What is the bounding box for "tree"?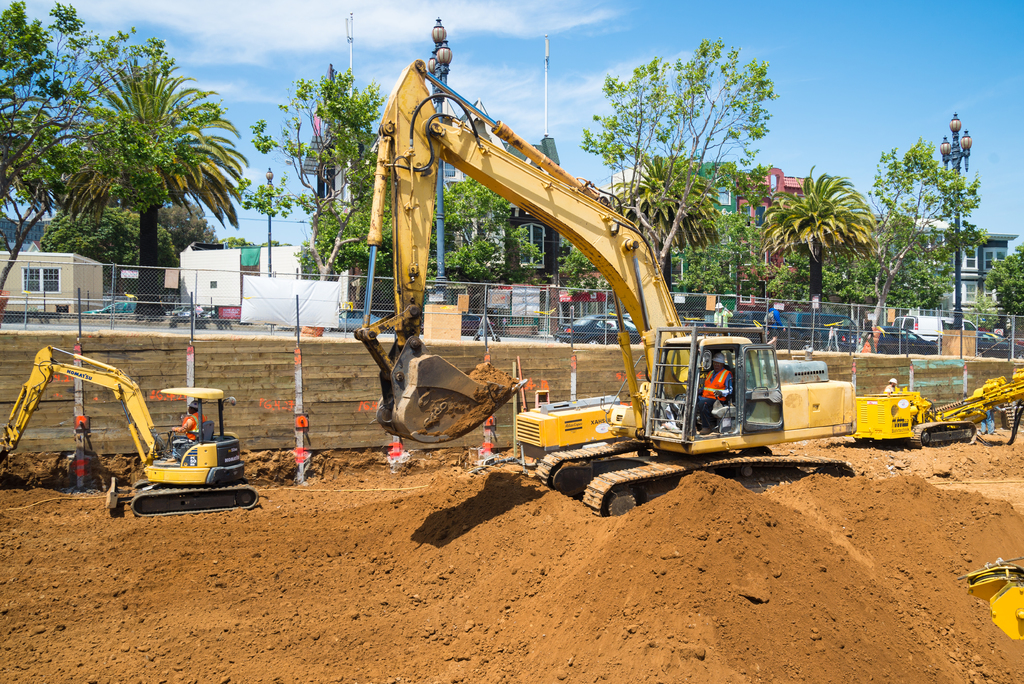
region(138, 204, 223, 256).
